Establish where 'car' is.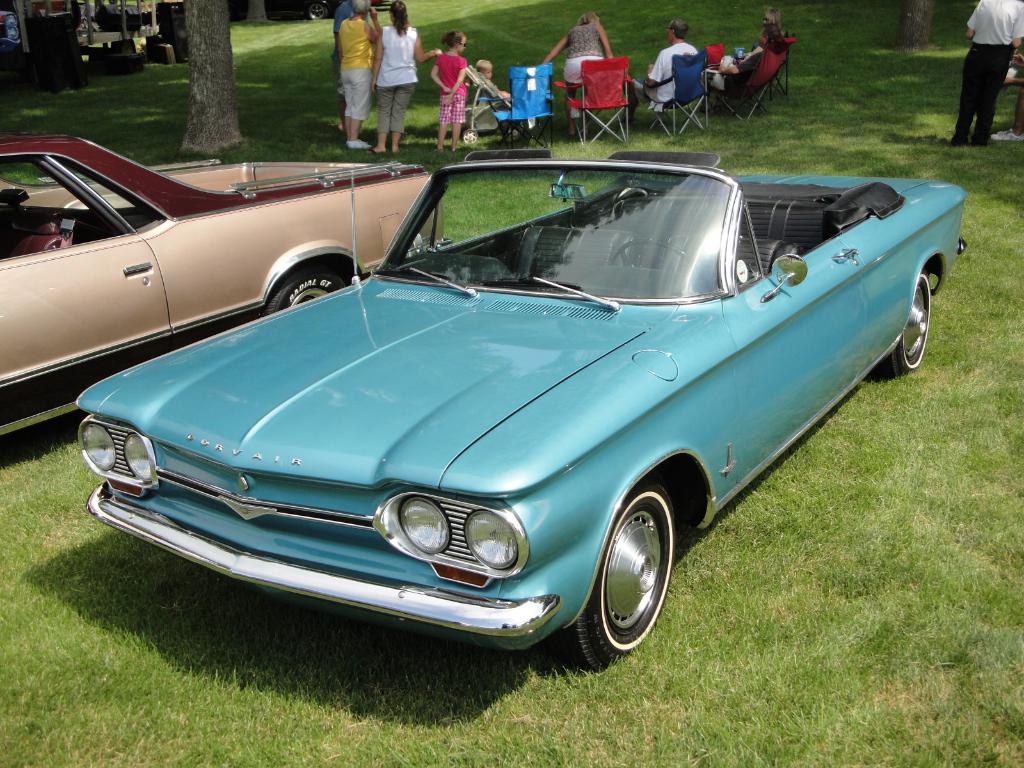
Established at 0/115/448/440.
